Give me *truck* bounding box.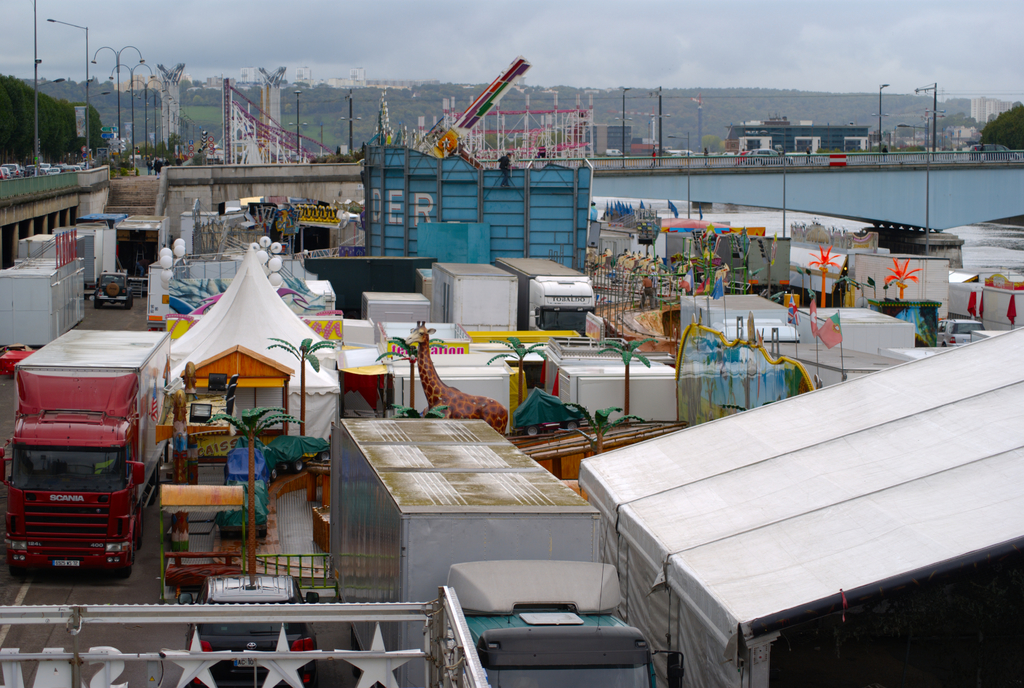
[178,212,220,257].
